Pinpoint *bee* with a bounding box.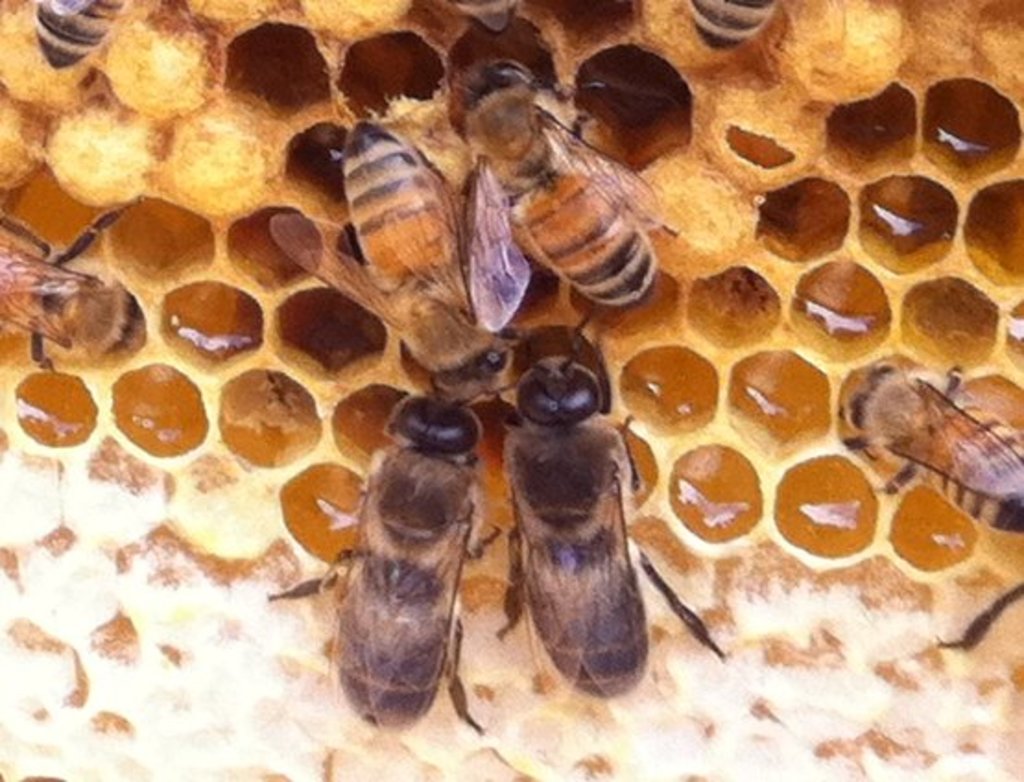
l=260, t=107, r=552, b=430.
